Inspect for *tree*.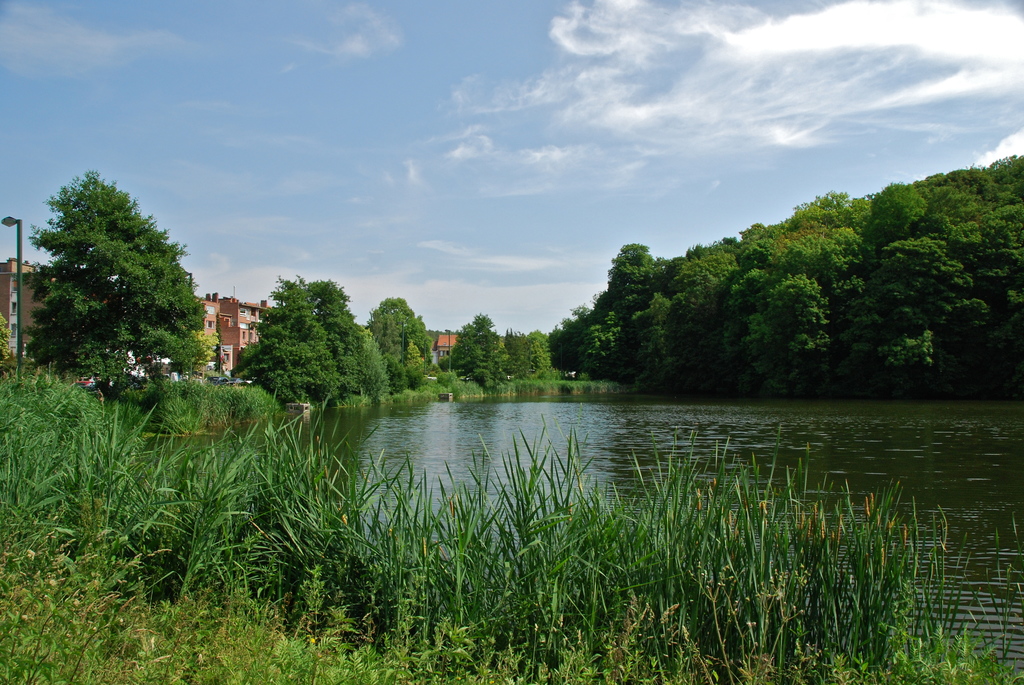
Inspection: [29,158,204,423].
